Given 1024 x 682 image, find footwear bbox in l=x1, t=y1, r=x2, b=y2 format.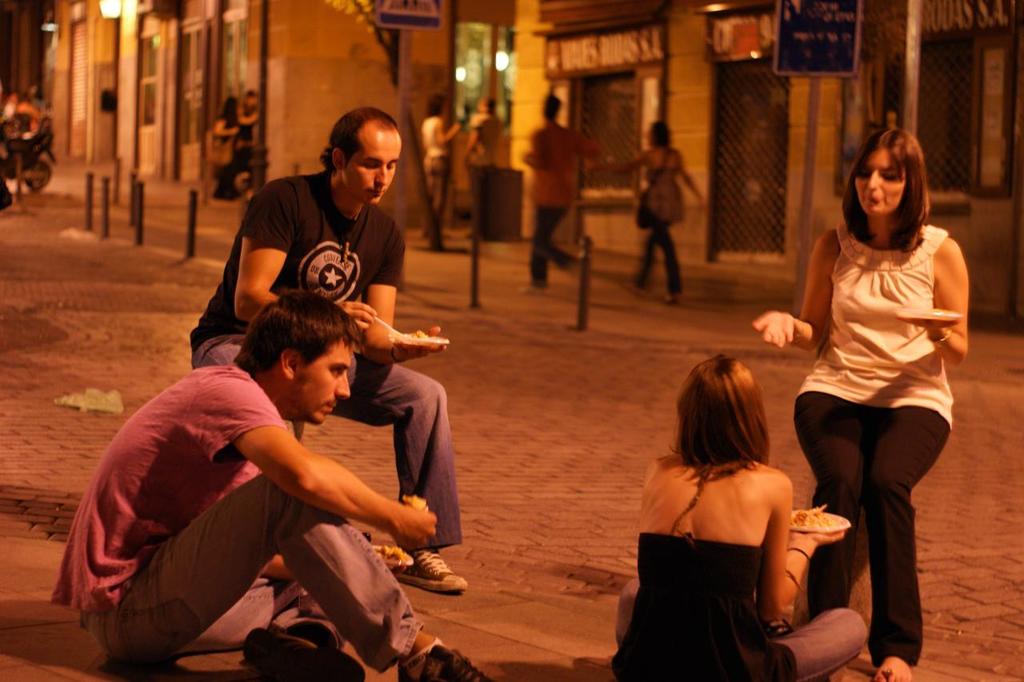
l=397, t=545, r=469, b=595.
